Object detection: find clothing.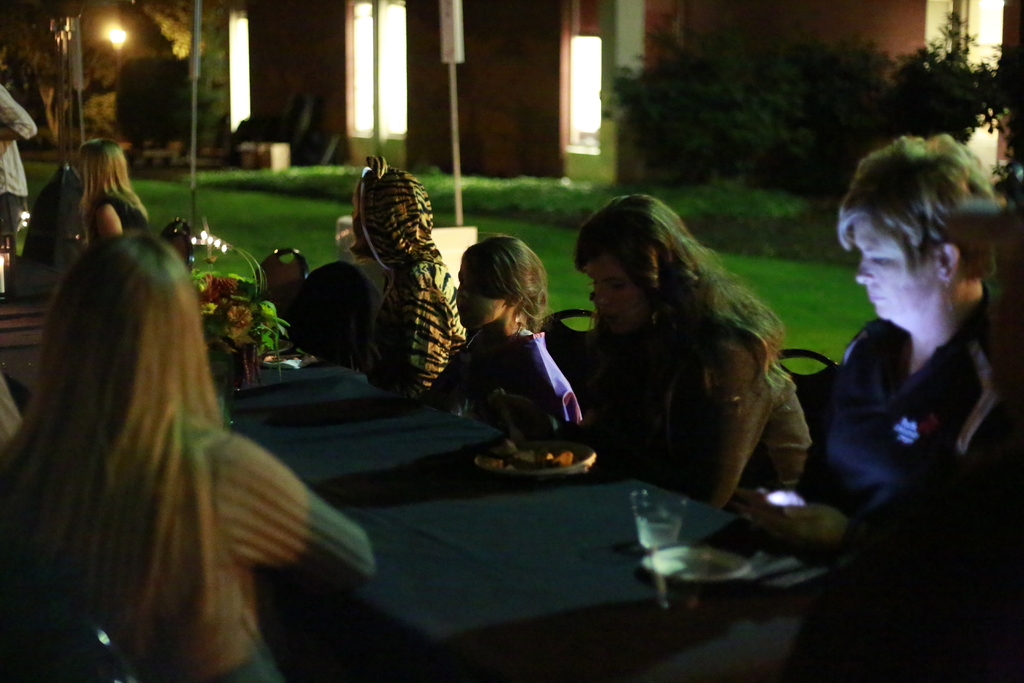
crop(3, 398, 384, 682).
